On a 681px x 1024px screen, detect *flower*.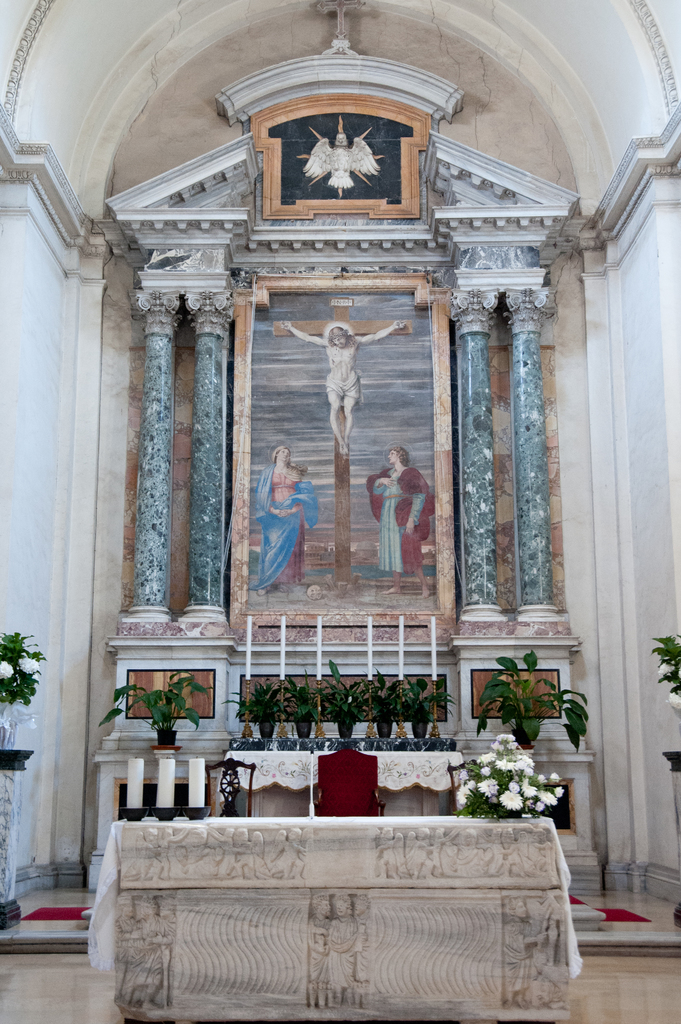
<region>0, 655, 11, 684</region>.
